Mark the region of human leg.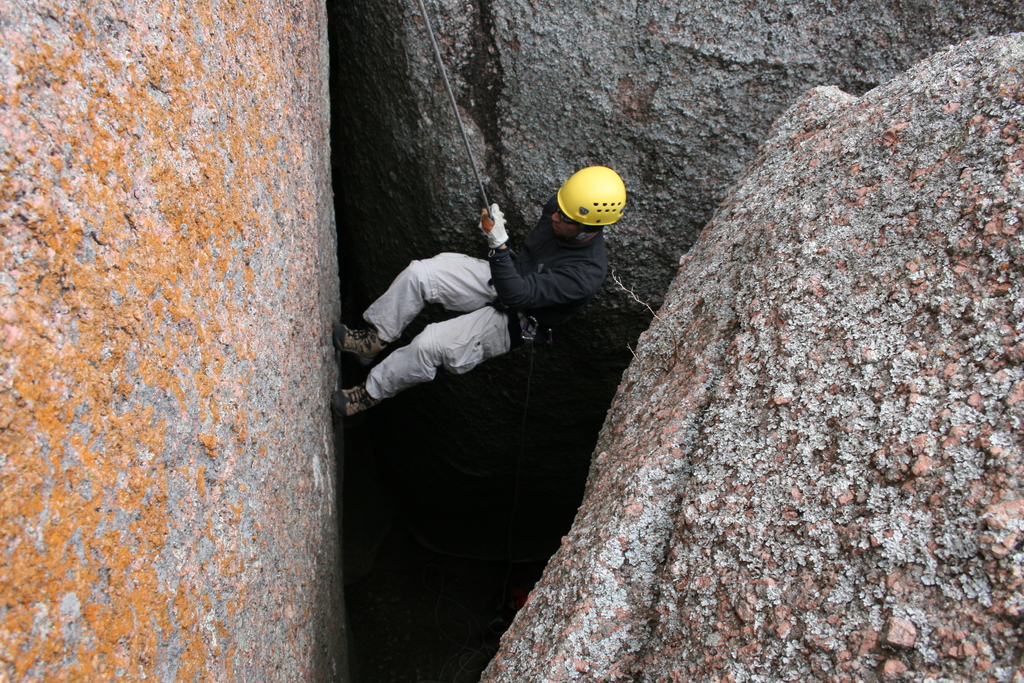
Region: x1=328, y1=296, x2=509, y2=417.
